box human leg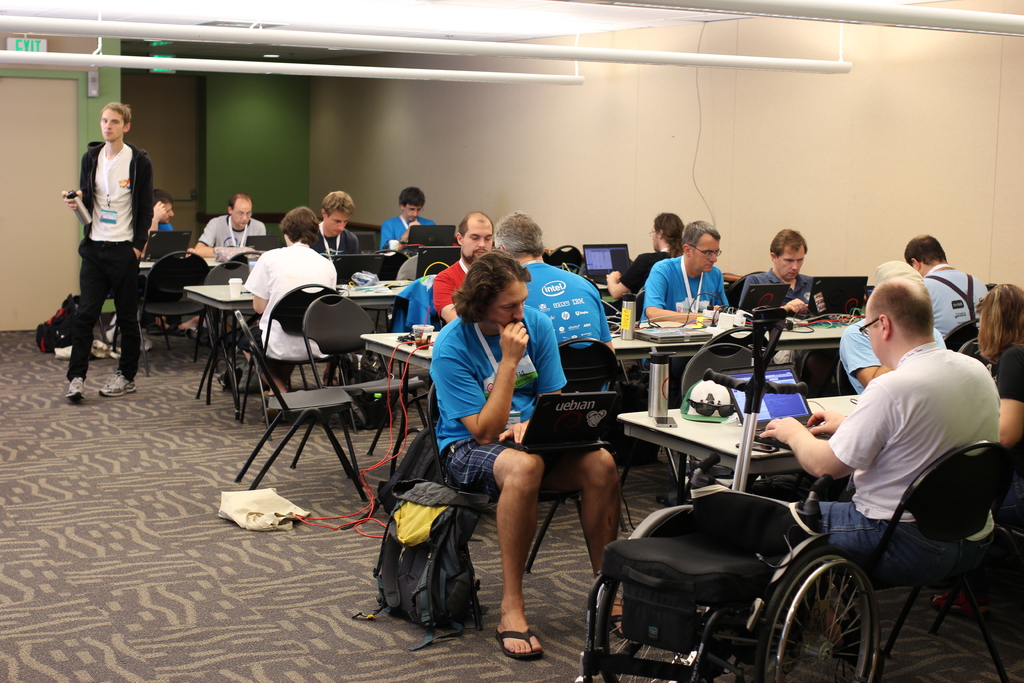
[111,250,138,397]
